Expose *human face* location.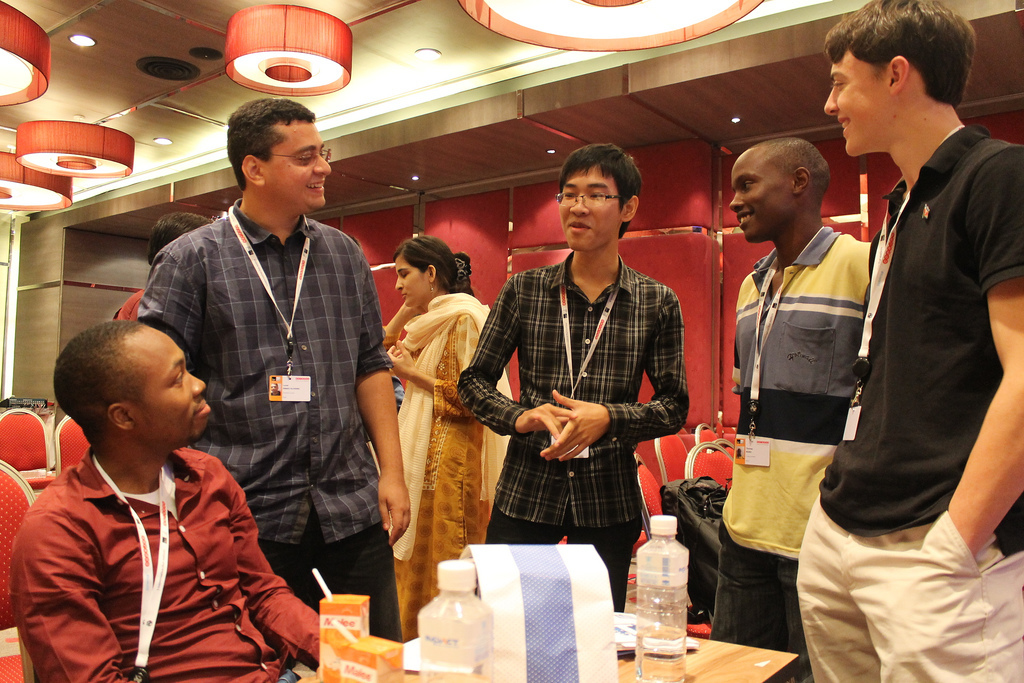
Exposed at region(729, 156, 794, 240).
